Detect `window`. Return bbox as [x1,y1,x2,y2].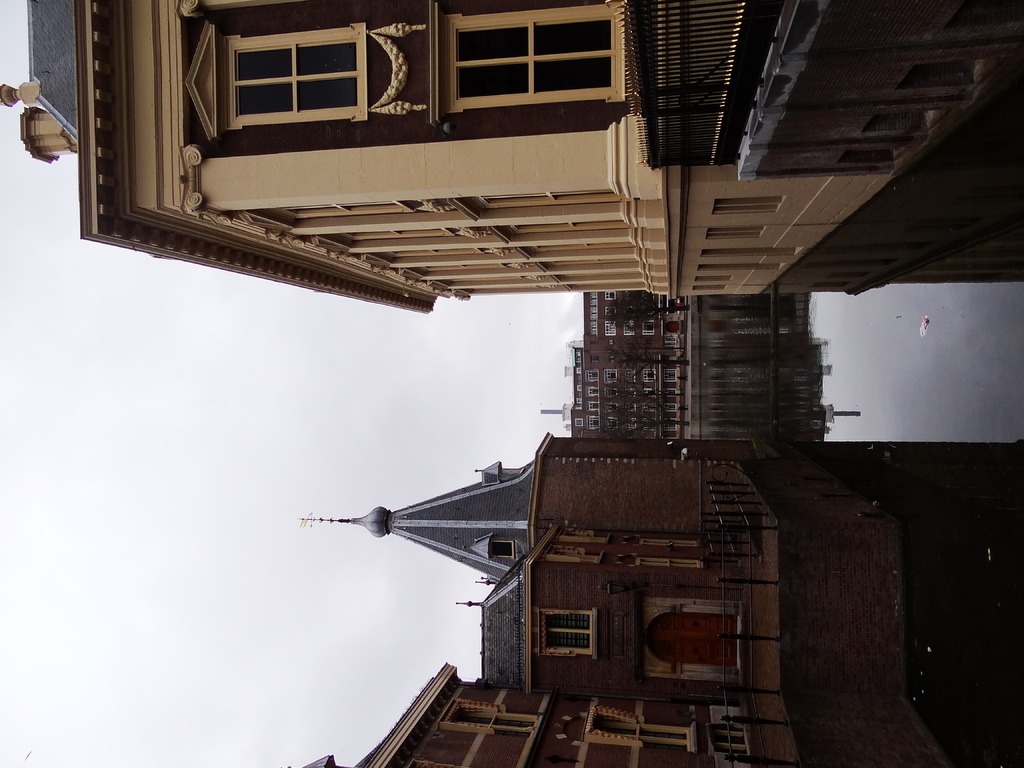
[584,385,600,397].
